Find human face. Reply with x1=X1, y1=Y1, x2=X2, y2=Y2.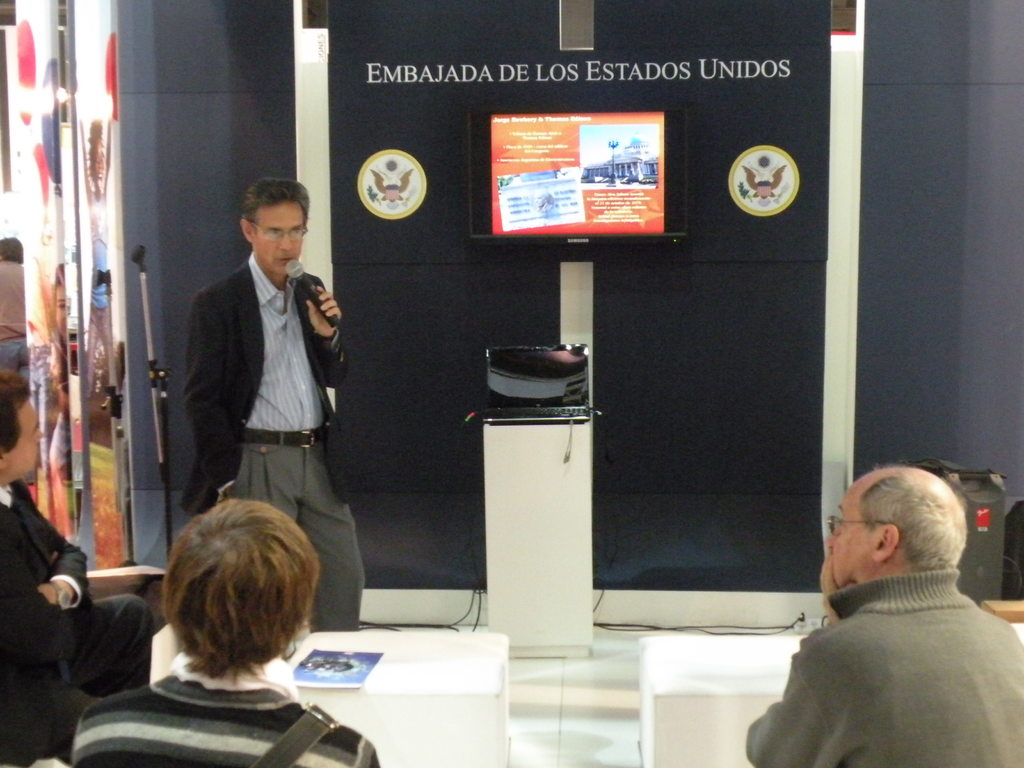
x1=6, y1=398, x2=44, y2=474.
